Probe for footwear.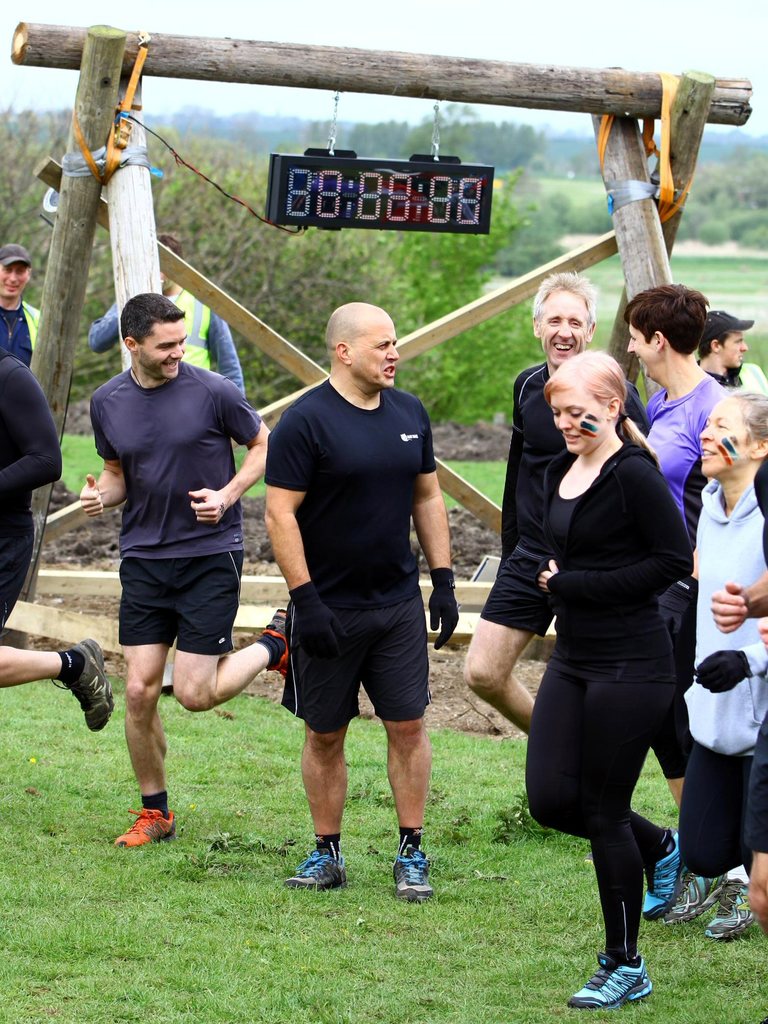
Probe result: 646/830/685/920.
